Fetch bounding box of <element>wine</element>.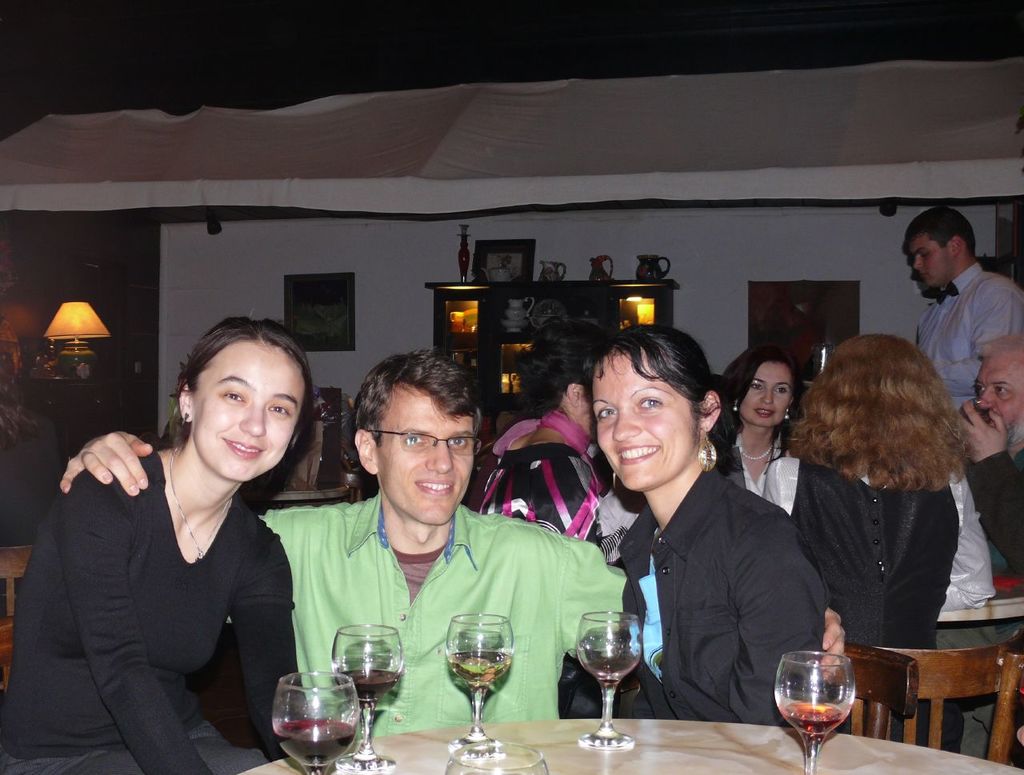
Bbox: [left=444, top=645, right=513, bottom=691].
